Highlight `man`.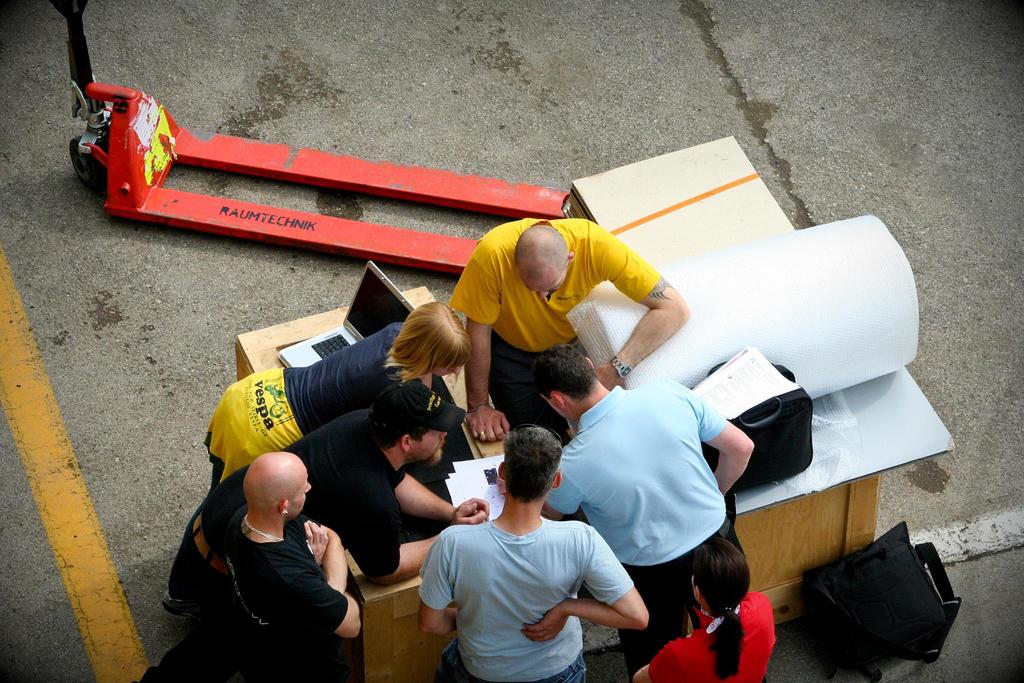
Highlighted region: [left=218, top=450, right=365, bottom=682].
